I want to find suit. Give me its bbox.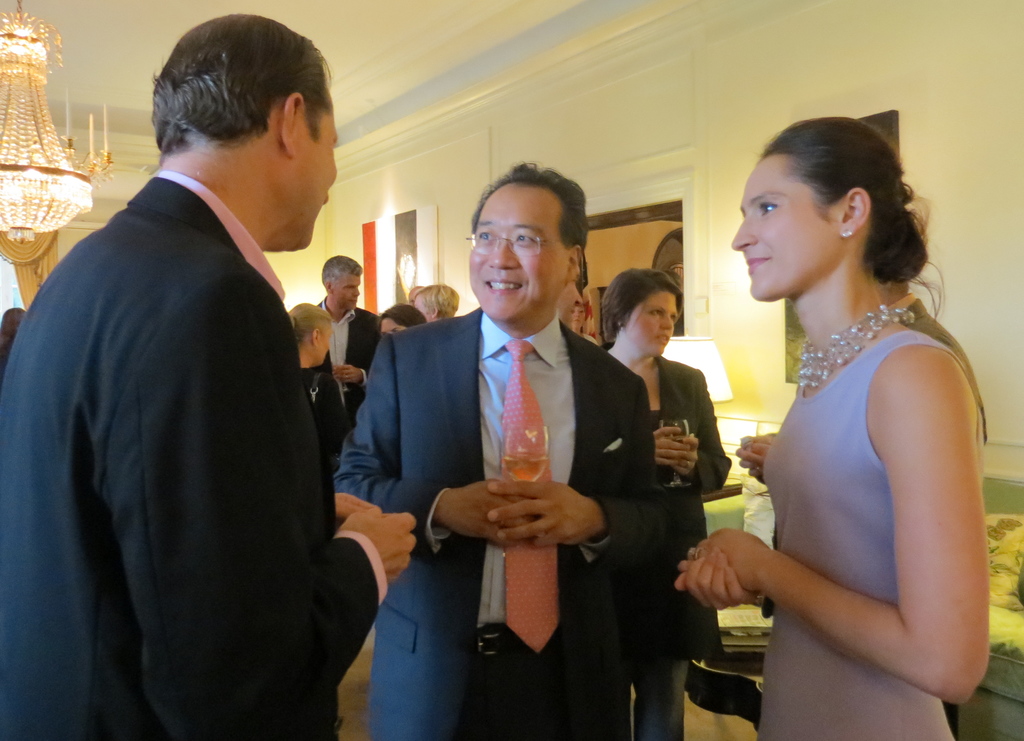
crop(316, 294, 379, 428).
